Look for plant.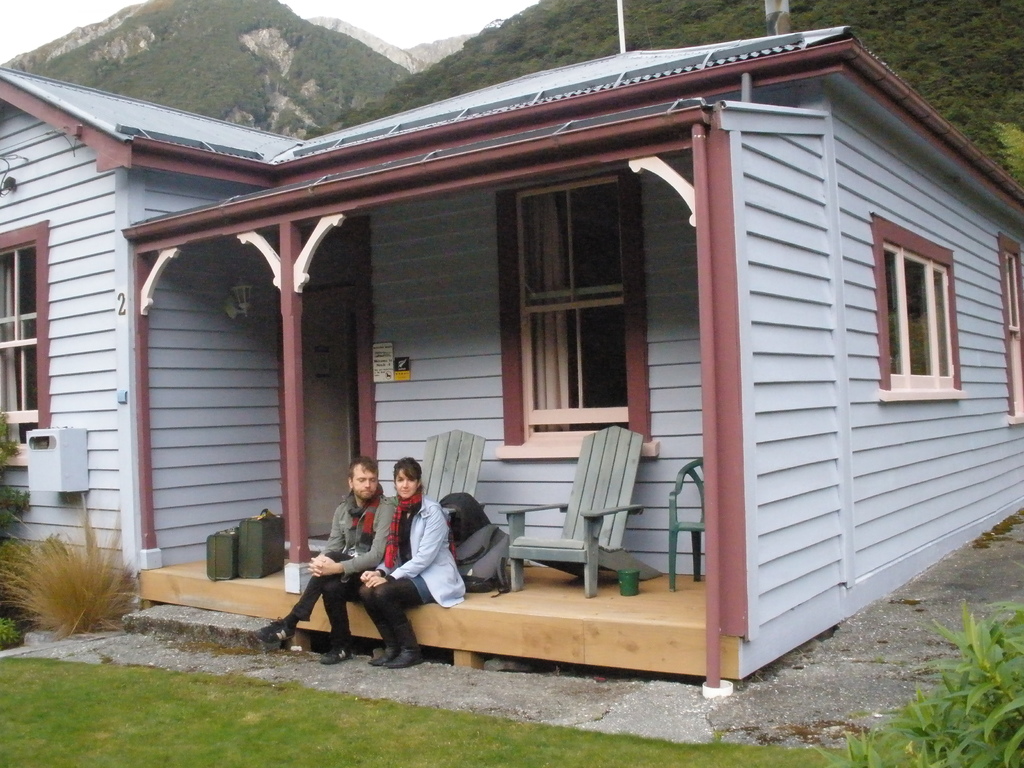
Found: rect(801, 585, 1023, 767).
